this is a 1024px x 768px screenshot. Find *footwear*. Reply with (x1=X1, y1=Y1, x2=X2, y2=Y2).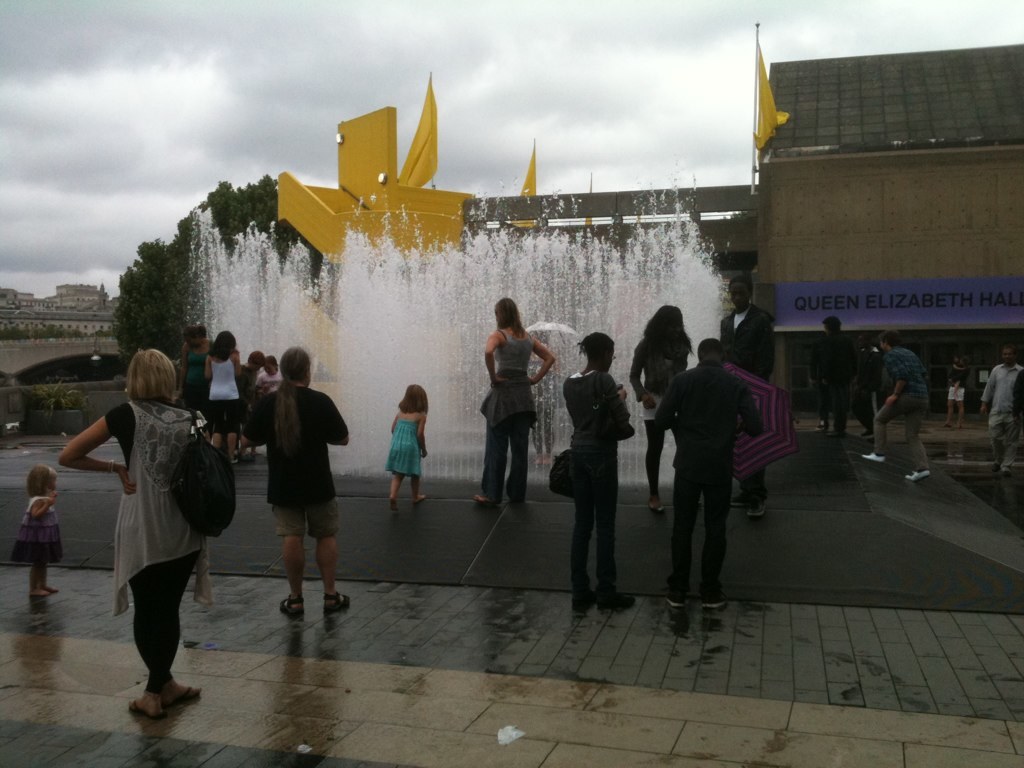
(x1=651, y1=498, x2=663, y2=510).
